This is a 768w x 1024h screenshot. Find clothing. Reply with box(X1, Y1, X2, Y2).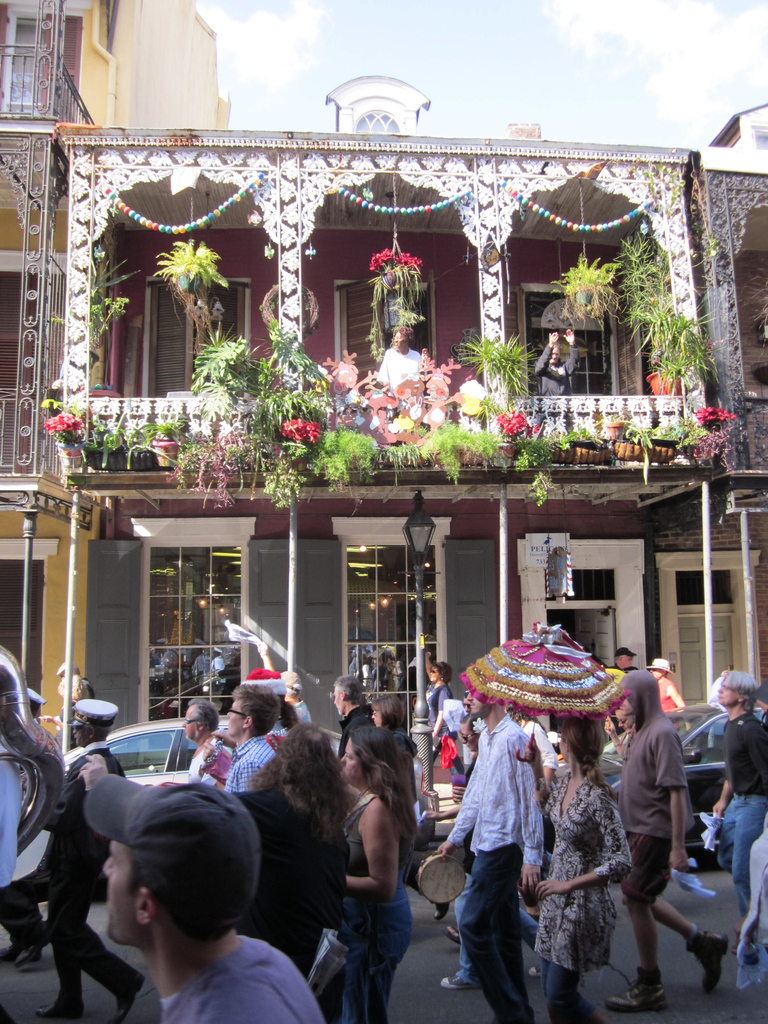
box(328, 793, 412, 1023).
